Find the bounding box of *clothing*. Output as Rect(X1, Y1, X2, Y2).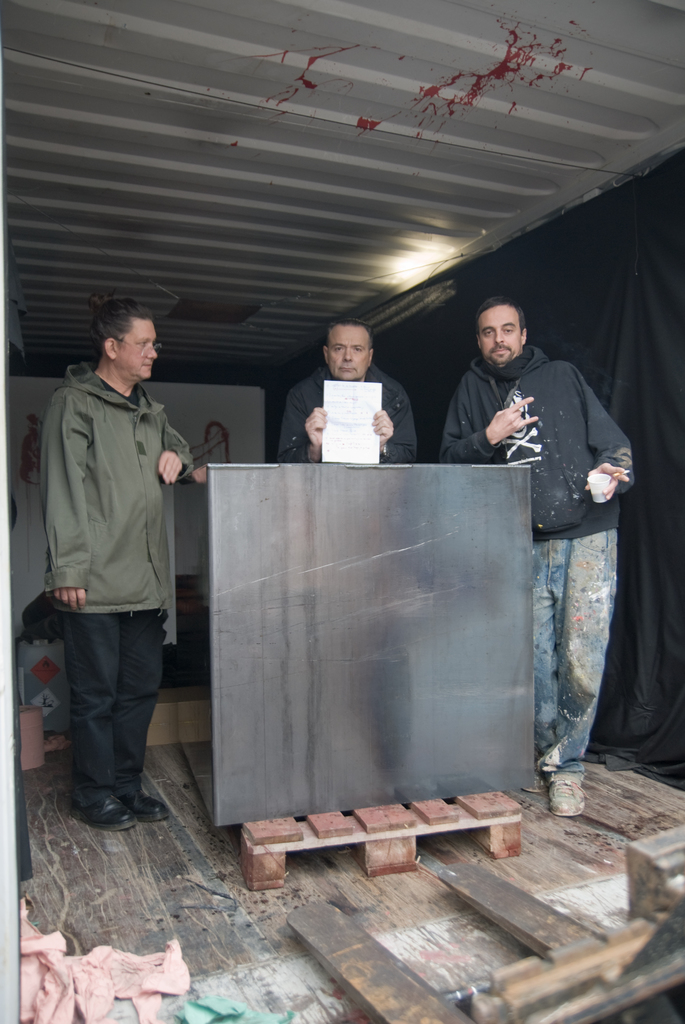
Rect(468, 309, 640, 746).
